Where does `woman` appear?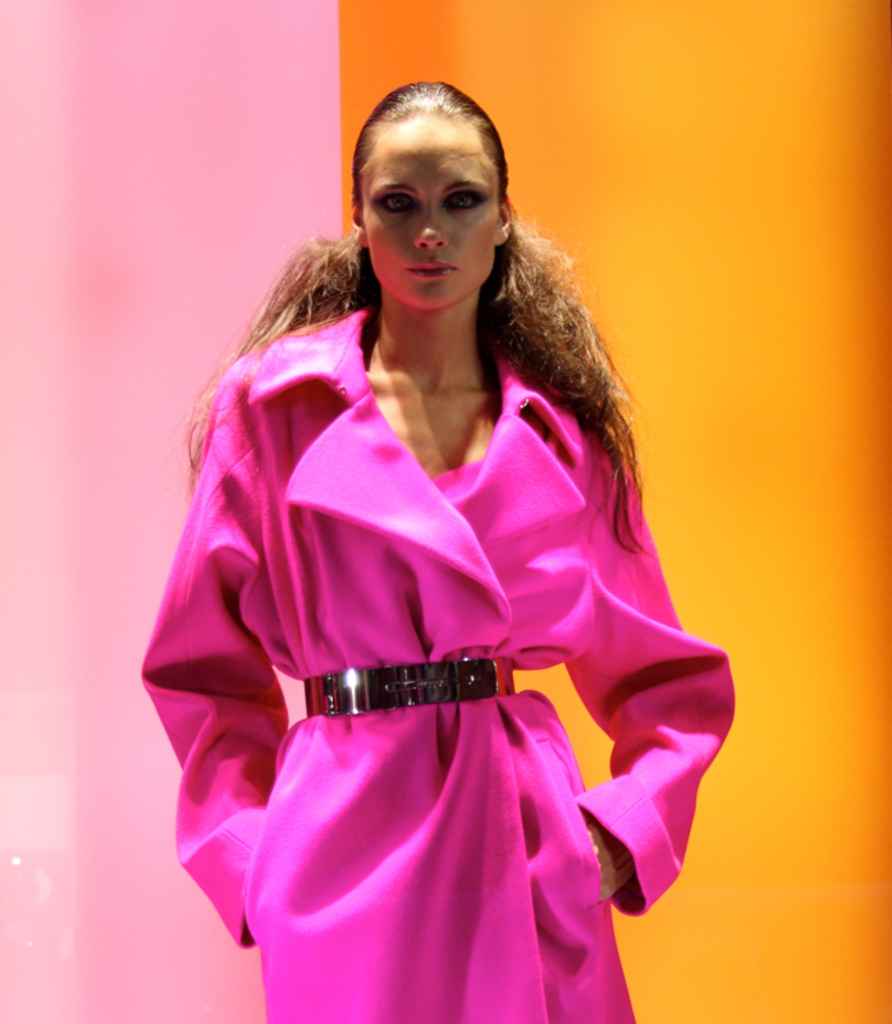
Appears at <region>138, 79, 732, 1023</region>.
